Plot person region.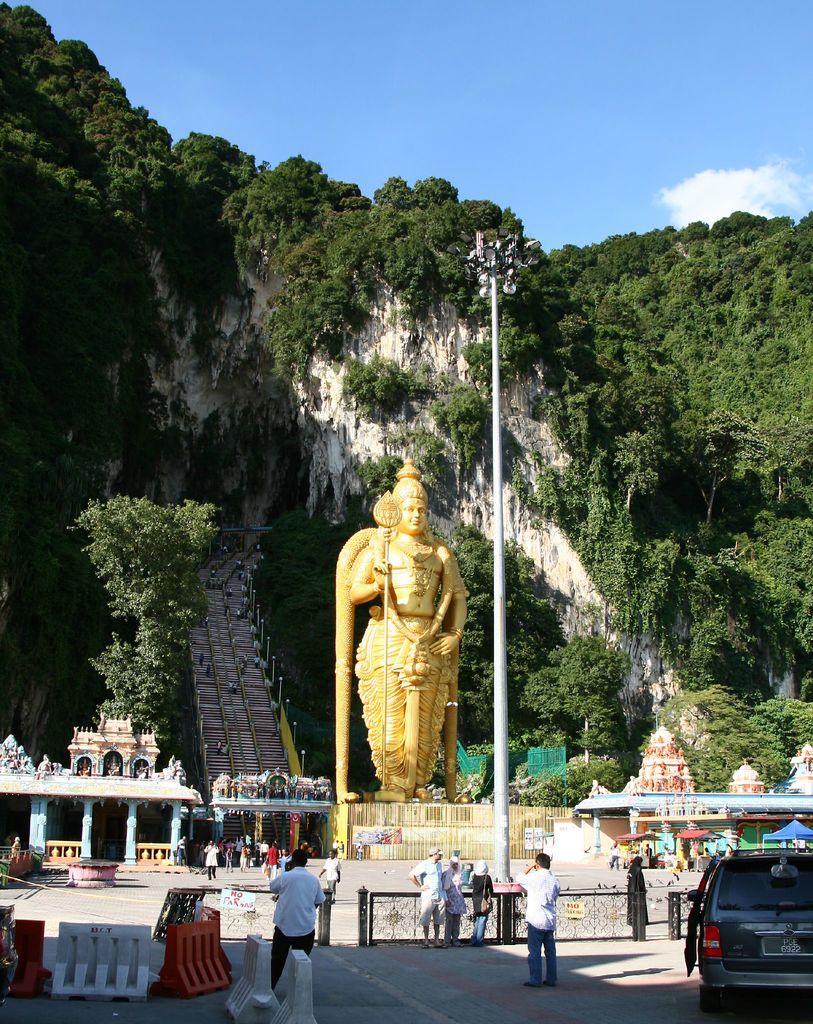
Plotted at (349, 454, 468, 802).
